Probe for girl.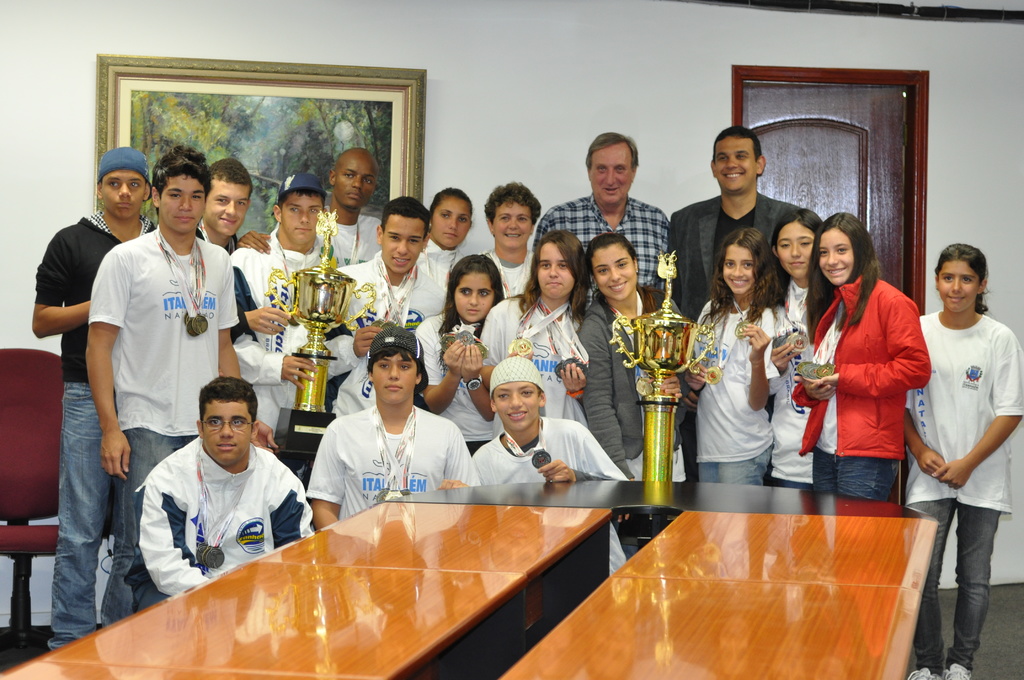
Probe result: [790,210,930,499].
